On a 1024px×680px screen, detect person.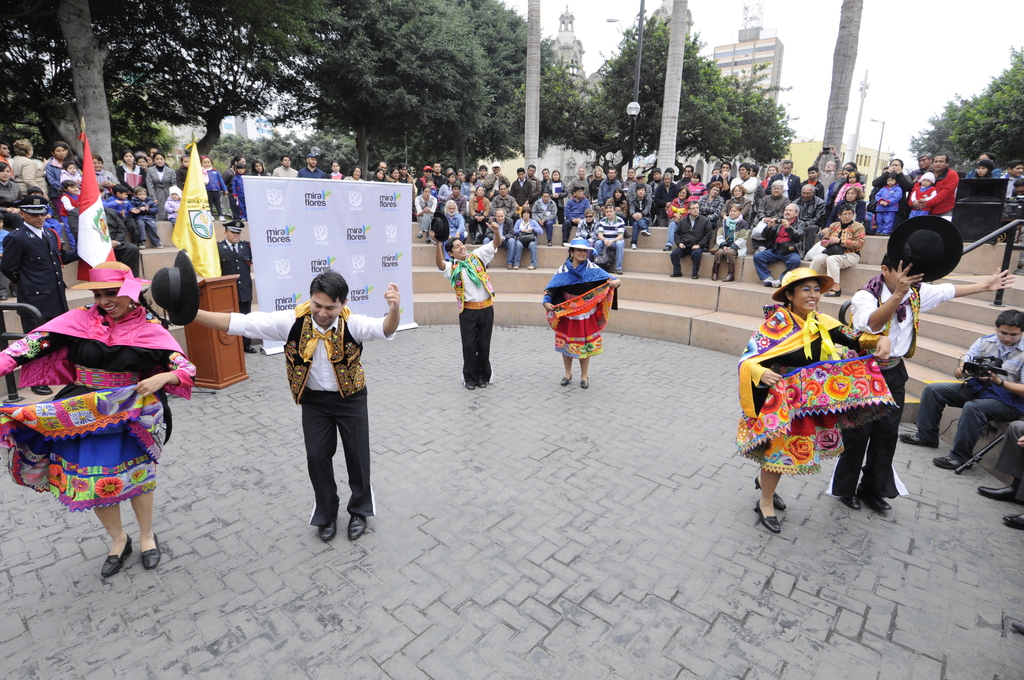
x1=834 y1=247 x2=1012 y2=504.
